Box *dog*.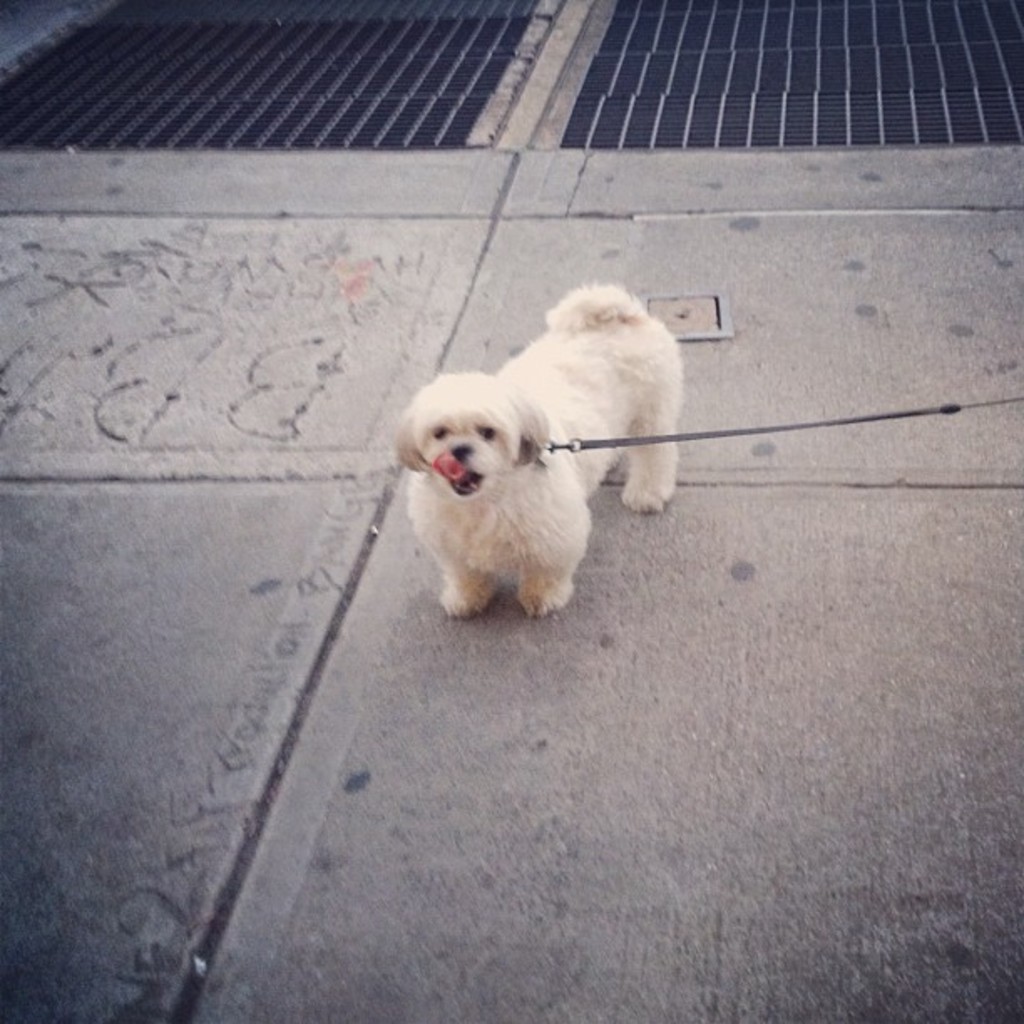
rect(398, 278, 688, 624).
